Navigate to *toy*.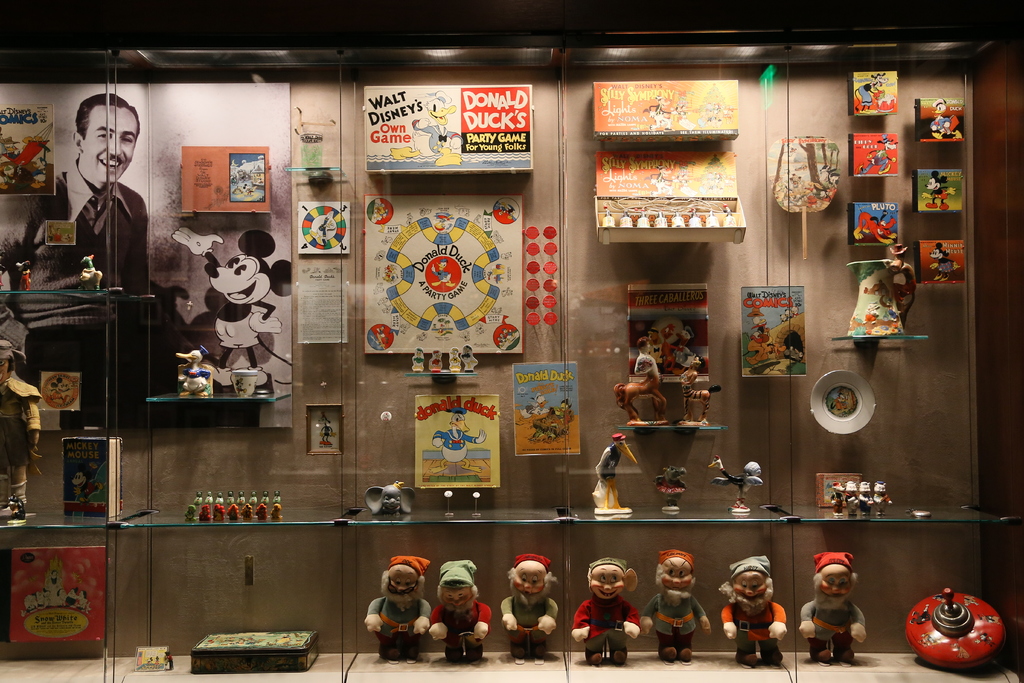
Navigation target: [left=660, top=462, right=689, bottom=516].
